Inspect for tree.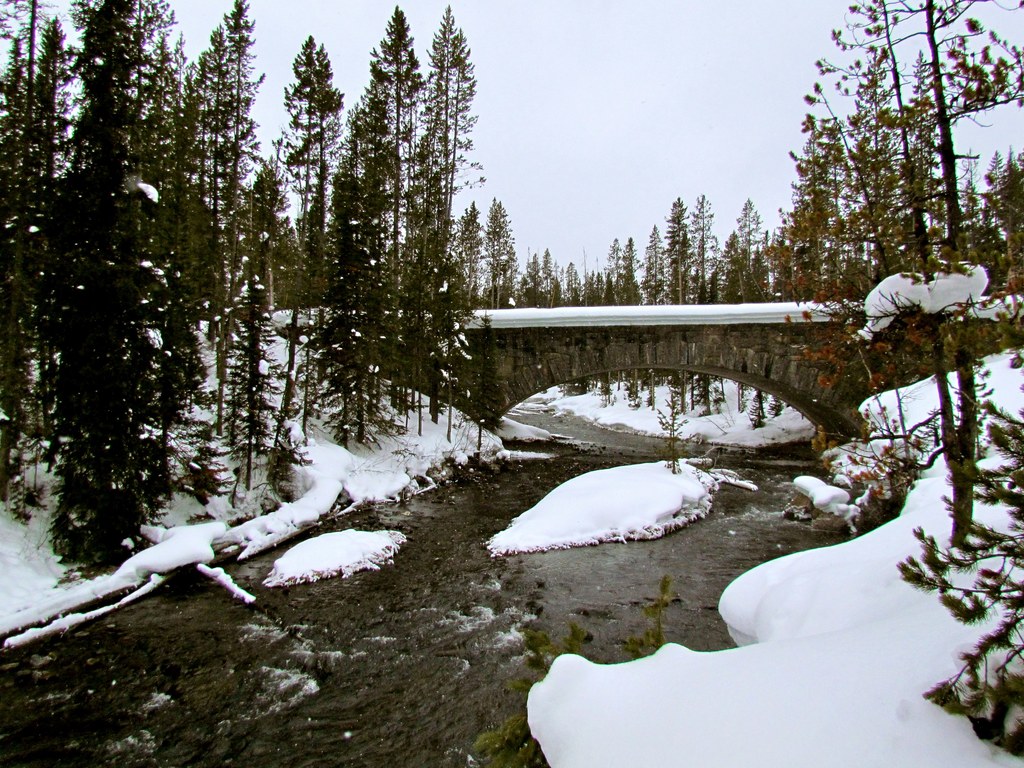
Inspection: BBox(54, 0, 99, 469).
